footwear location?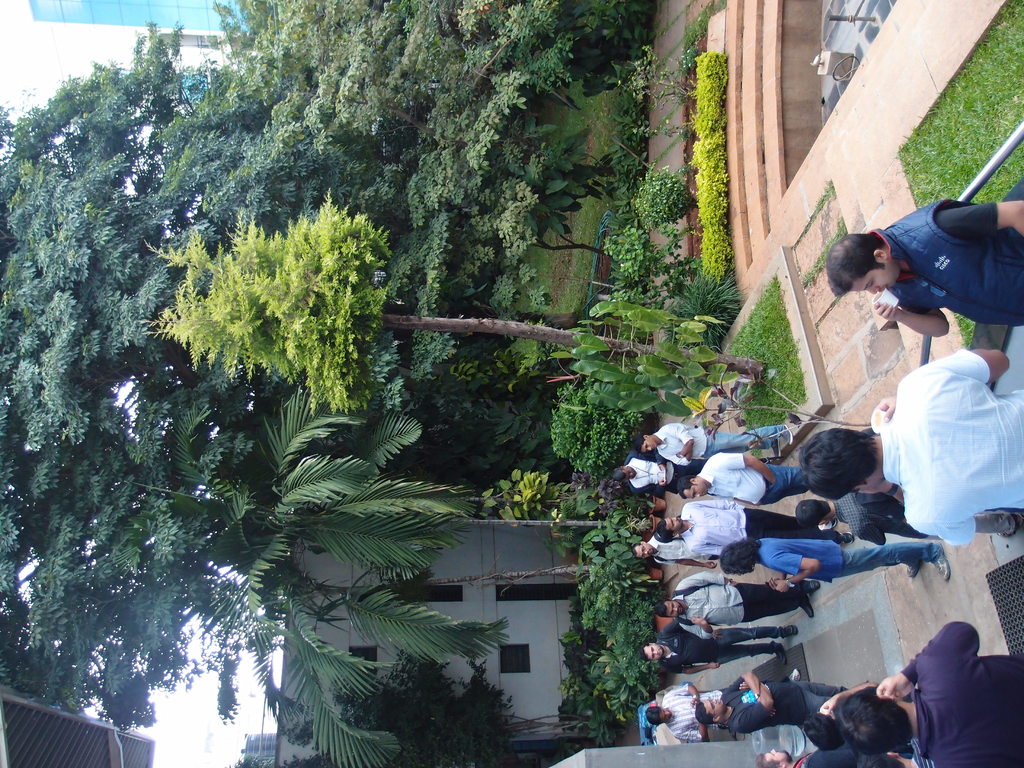
bbox=[774, 645, 784, 666]
